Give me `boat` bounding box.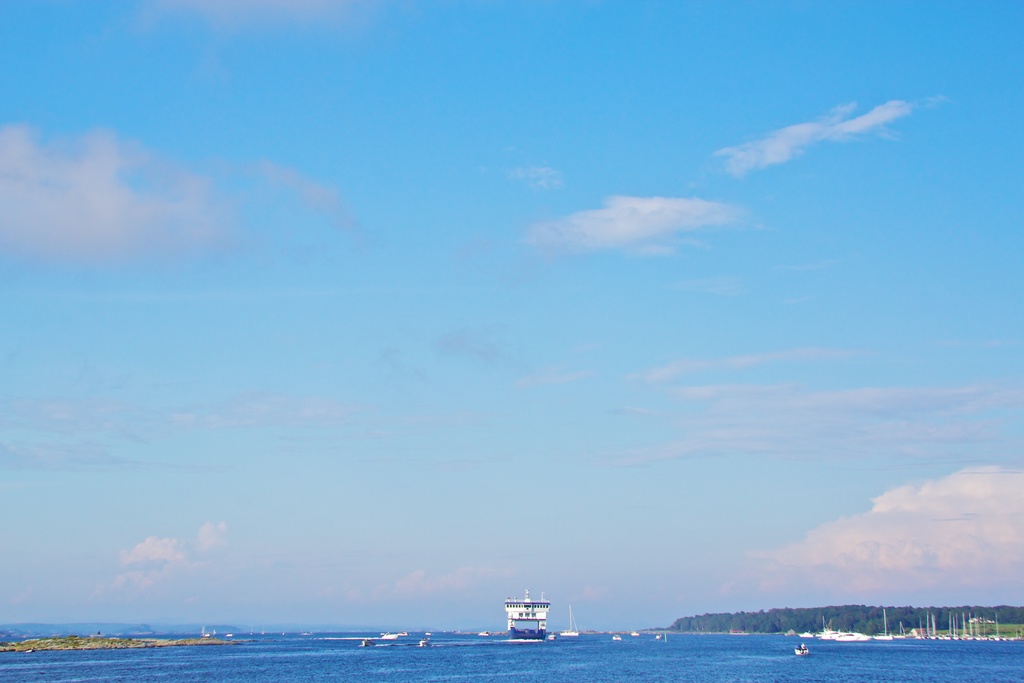
359,638,380,650.
